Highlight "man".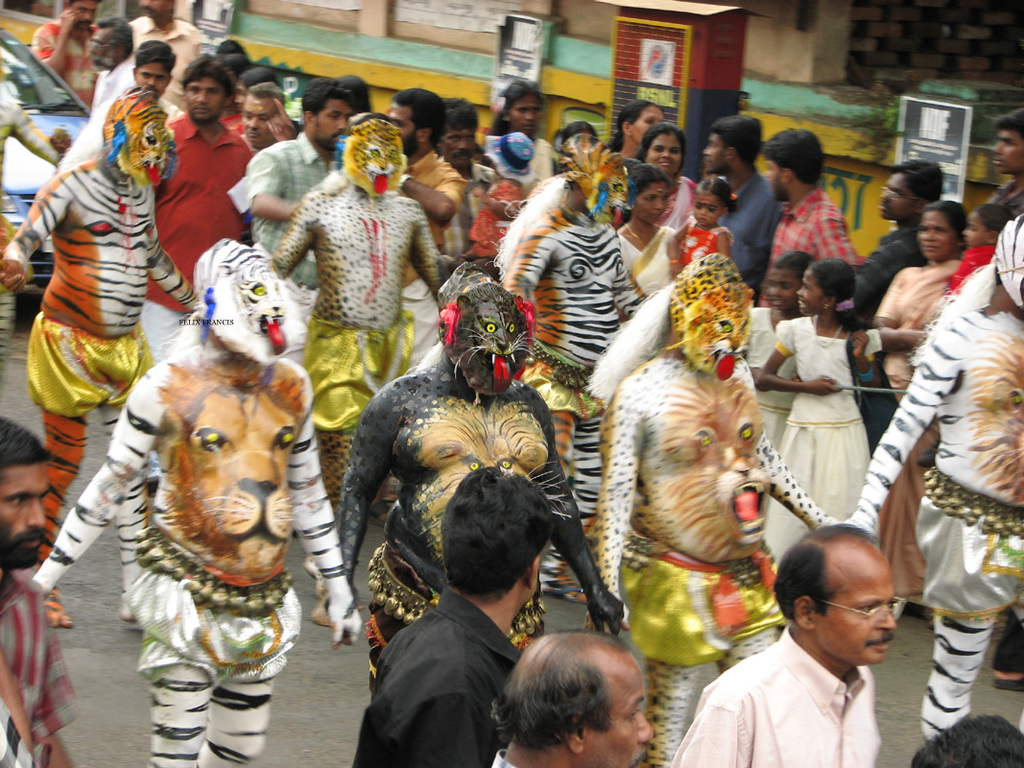
Highlighted region: <box>488,625,654,767</box>.
